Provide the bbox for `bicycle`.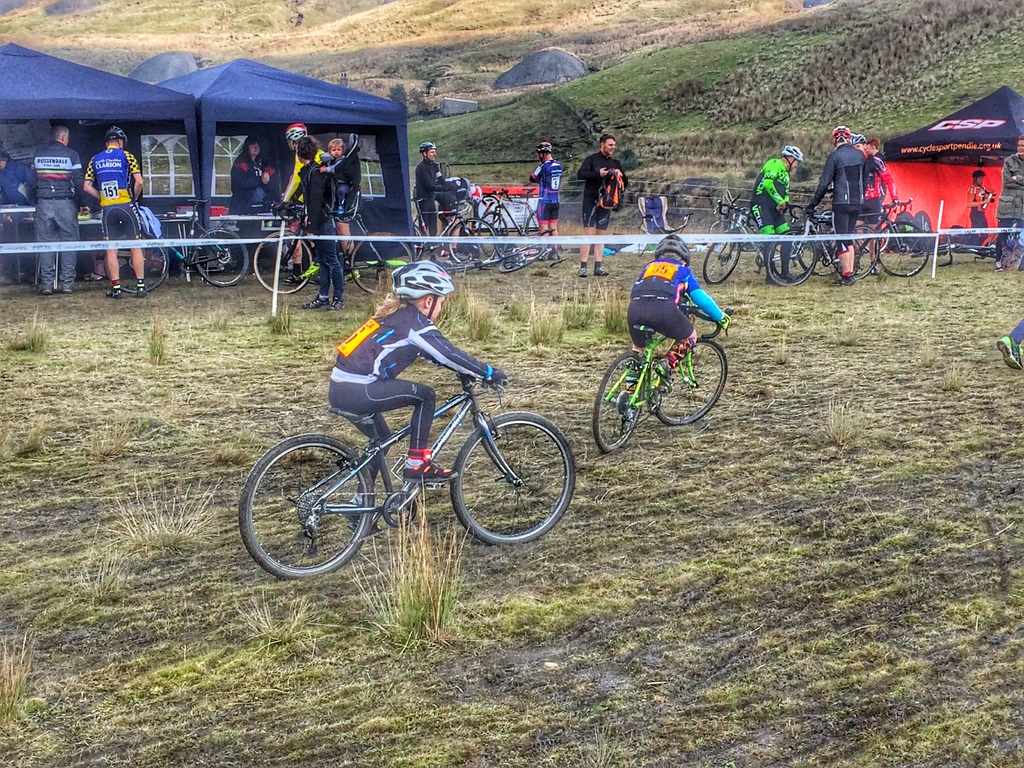
{"x1": 394, "y1": 199, "x2": 504, "y2": 280}.
